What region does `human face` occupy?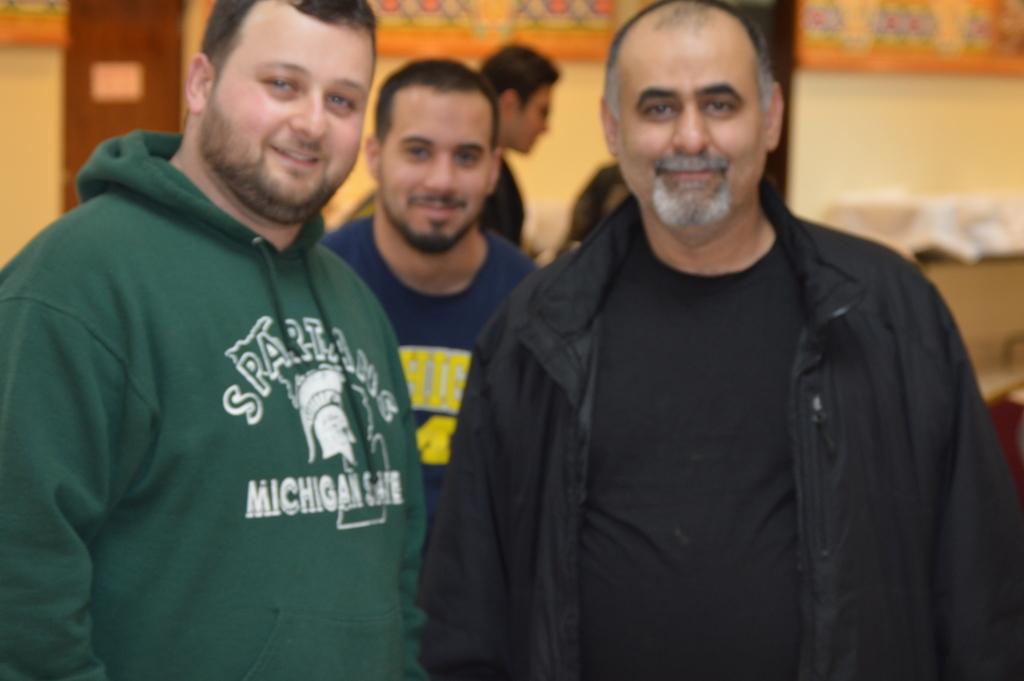
left=519, top=85, right=552, bottom=158.
